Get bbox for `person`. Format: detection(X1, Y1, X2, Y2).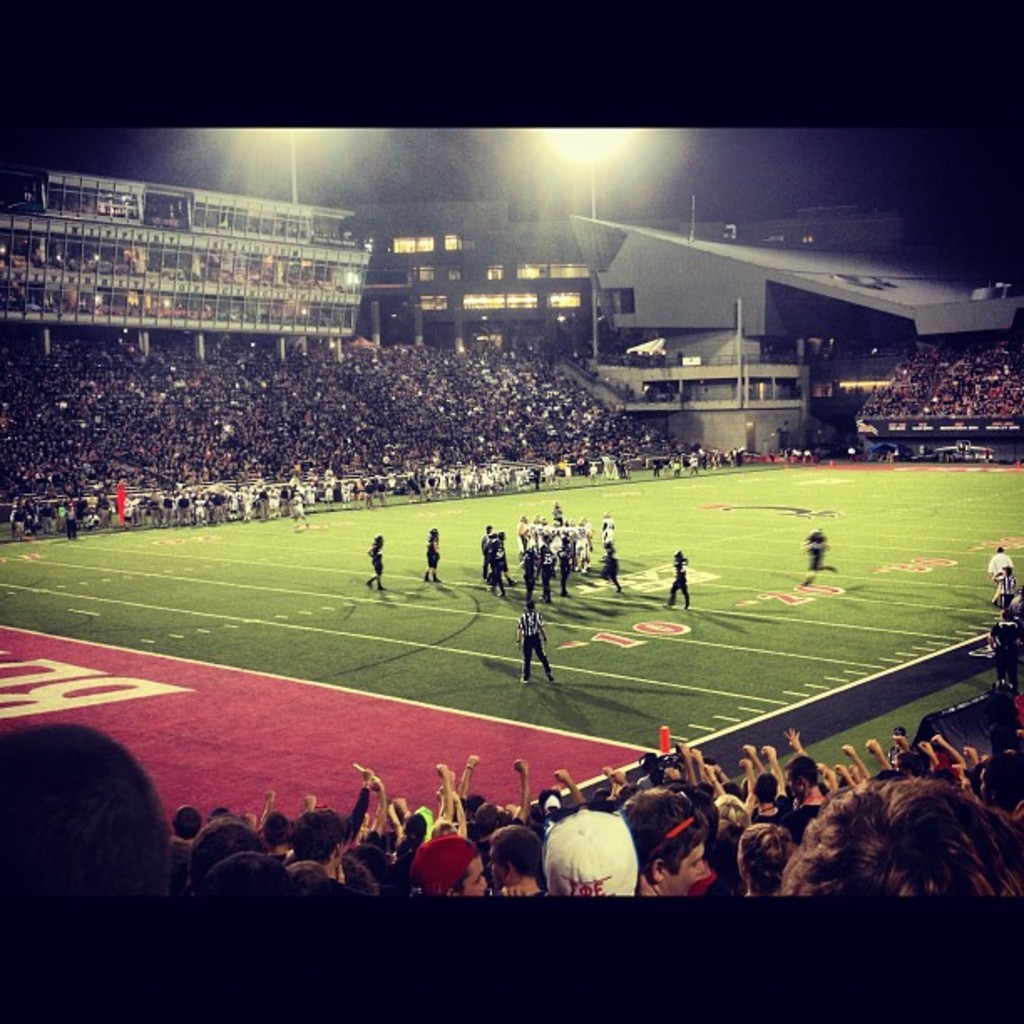
detection(986, 542, 1021, 611).
